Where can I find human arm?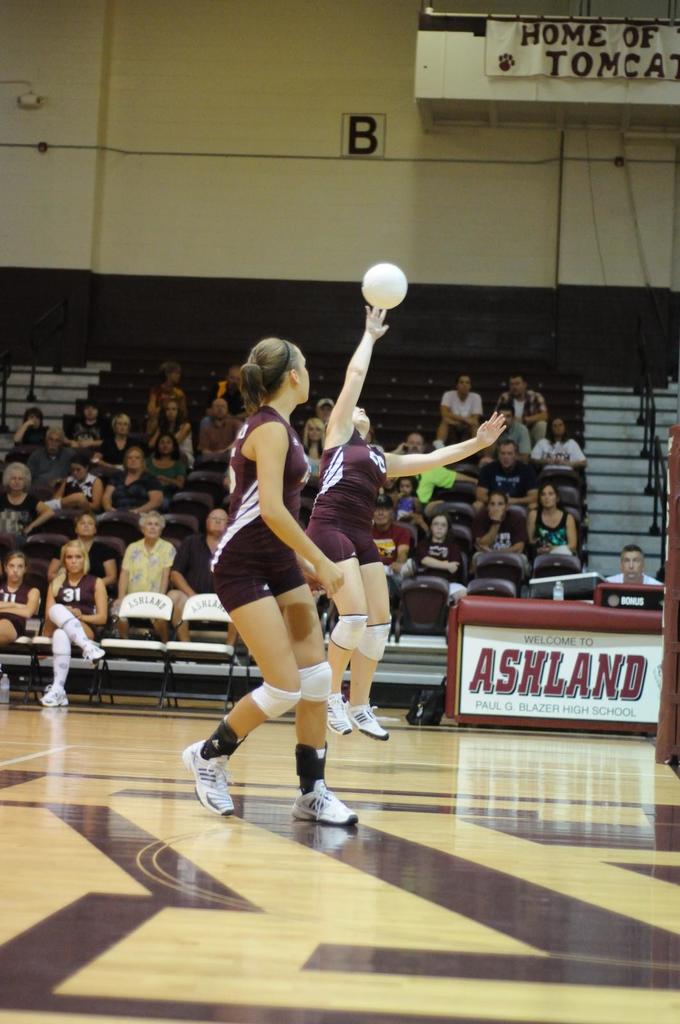
You can find it at select_region(149, 387, 161, 415).
